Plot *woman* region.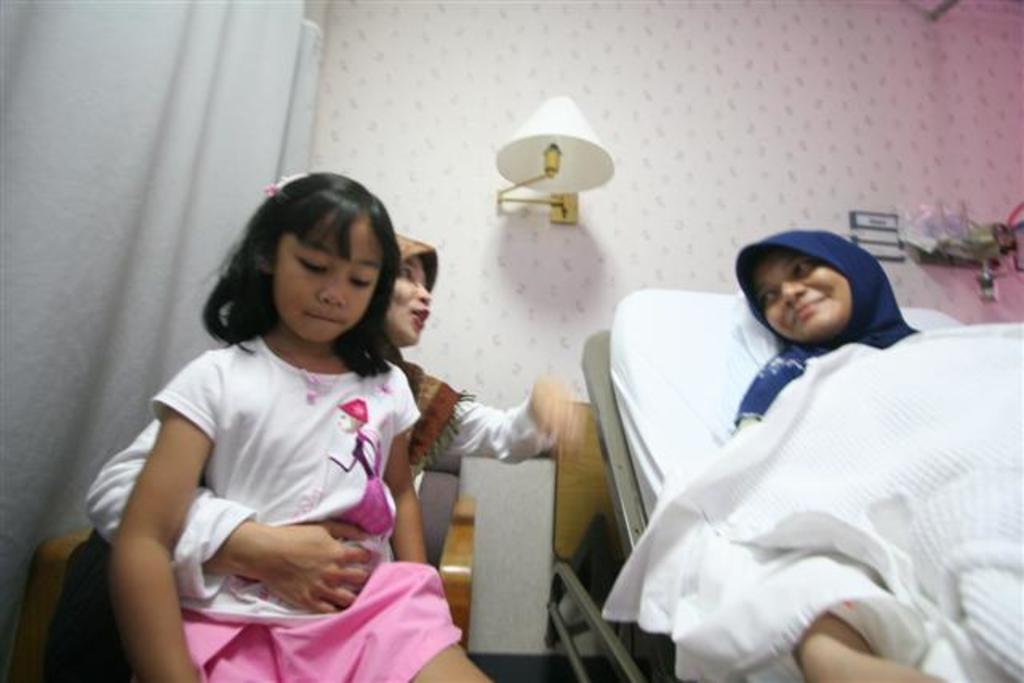
Plotted at select_region(88, 230, 576, 619).
